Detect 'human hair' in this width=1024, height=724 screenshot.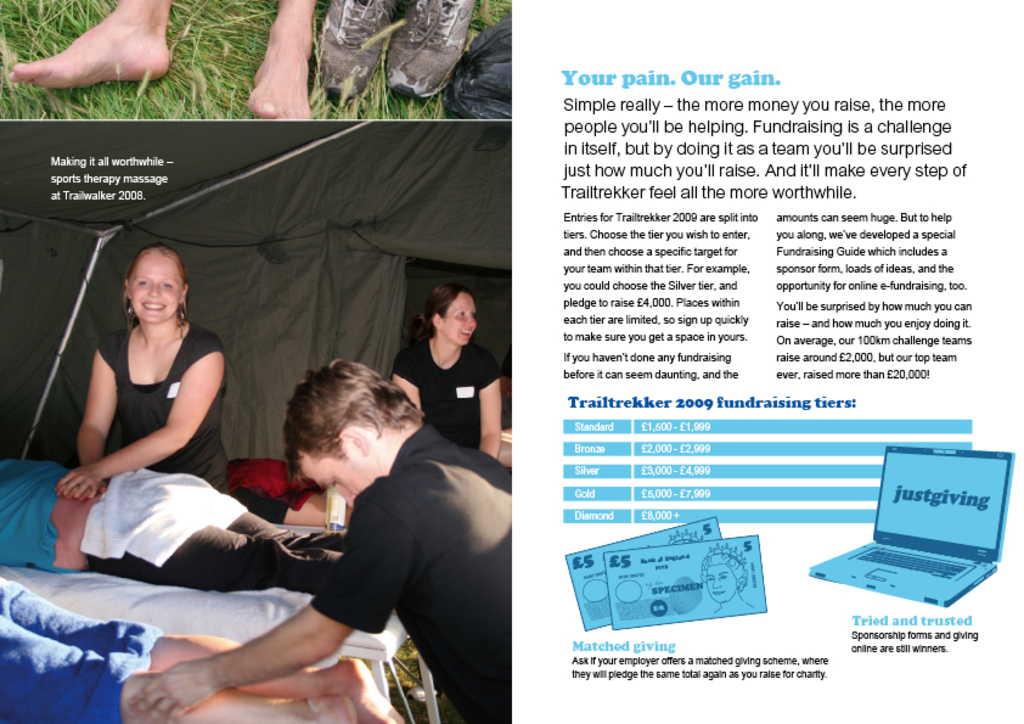
Detection: <region>117, 243, 189, 332</region>.
